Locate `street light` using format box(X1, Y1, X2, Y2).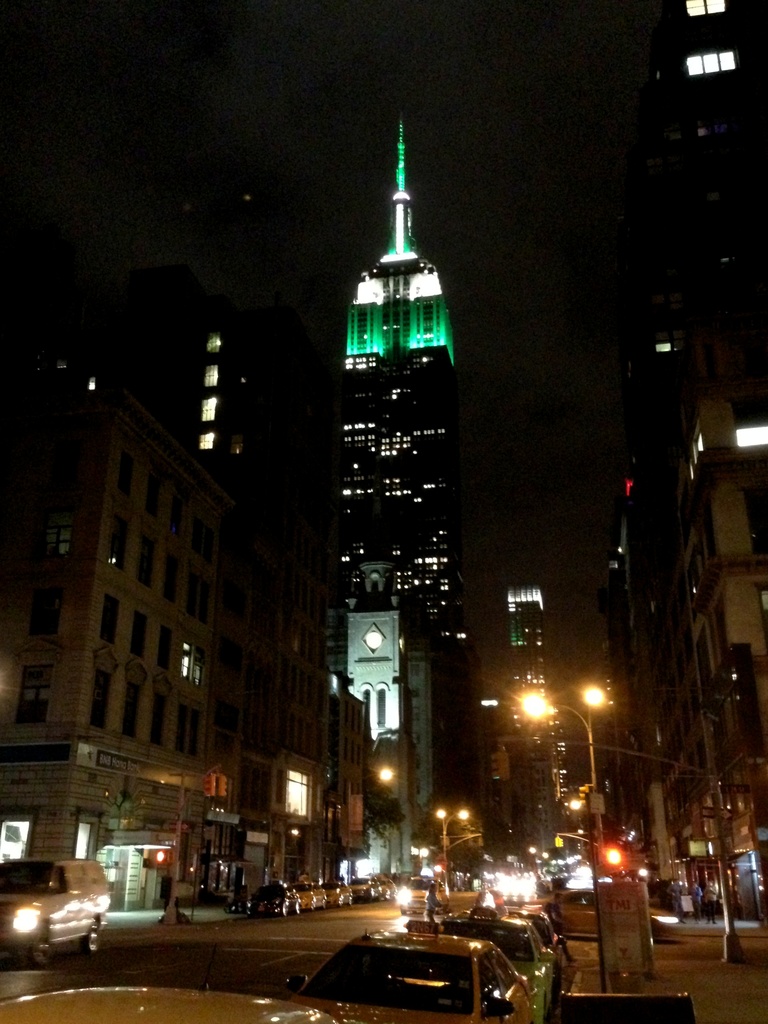
box(430, 801, 476, 900).
